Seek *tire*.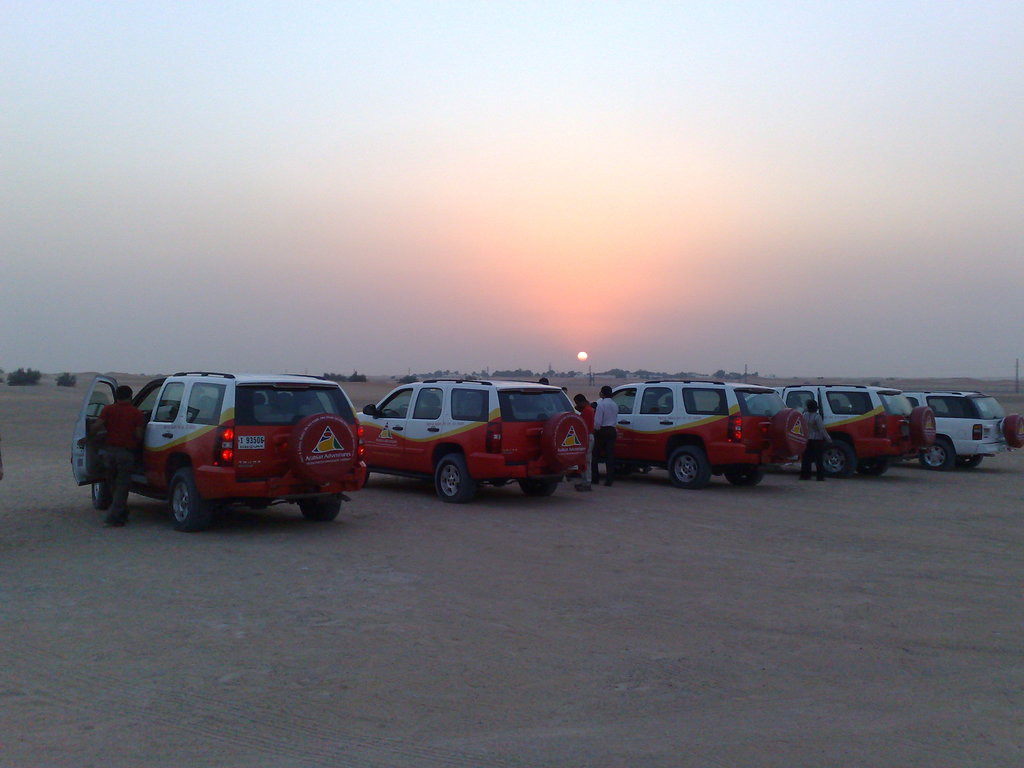
(x1=523, y1=481, x2=550, y2=502).
